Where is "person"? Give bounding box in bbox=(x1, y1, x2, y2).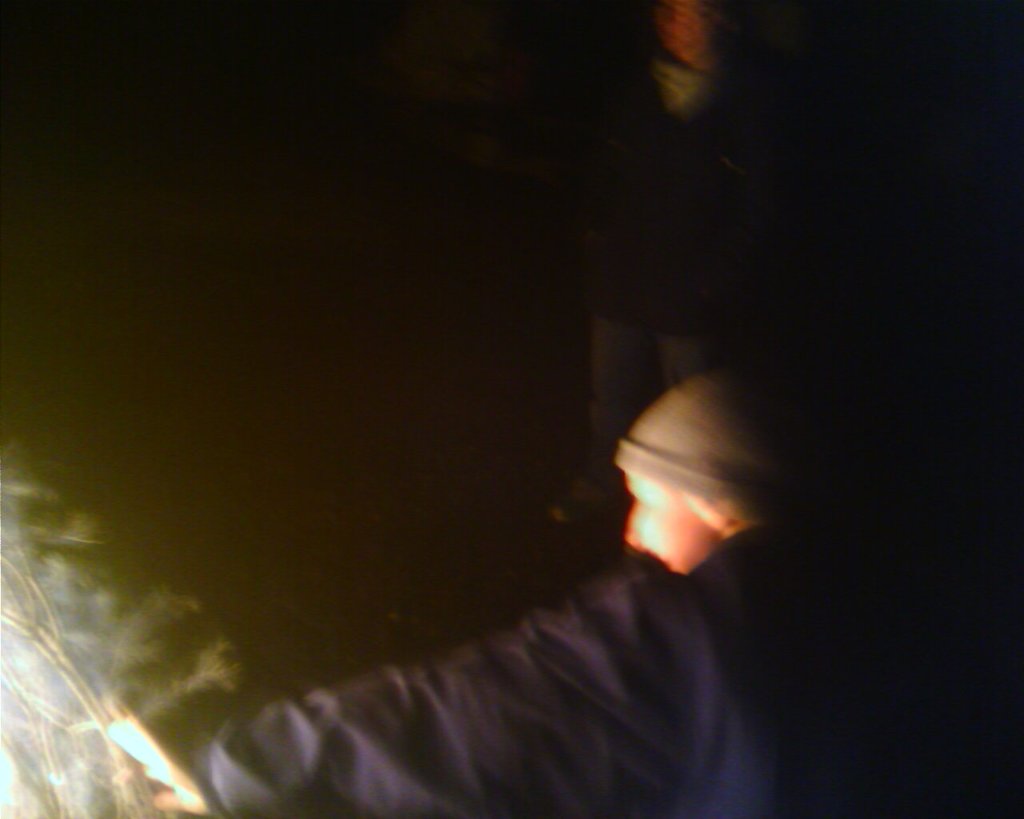
bbox=(106, 367, 842, 818).
